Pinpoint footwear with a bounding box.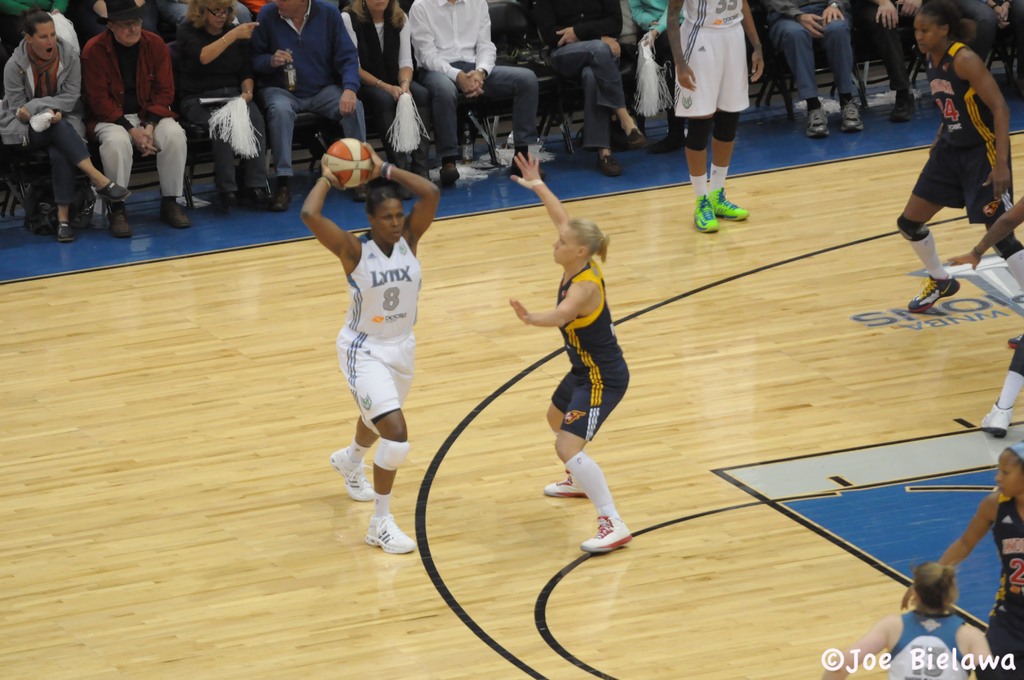
locate(691, 187, 725, 239).
